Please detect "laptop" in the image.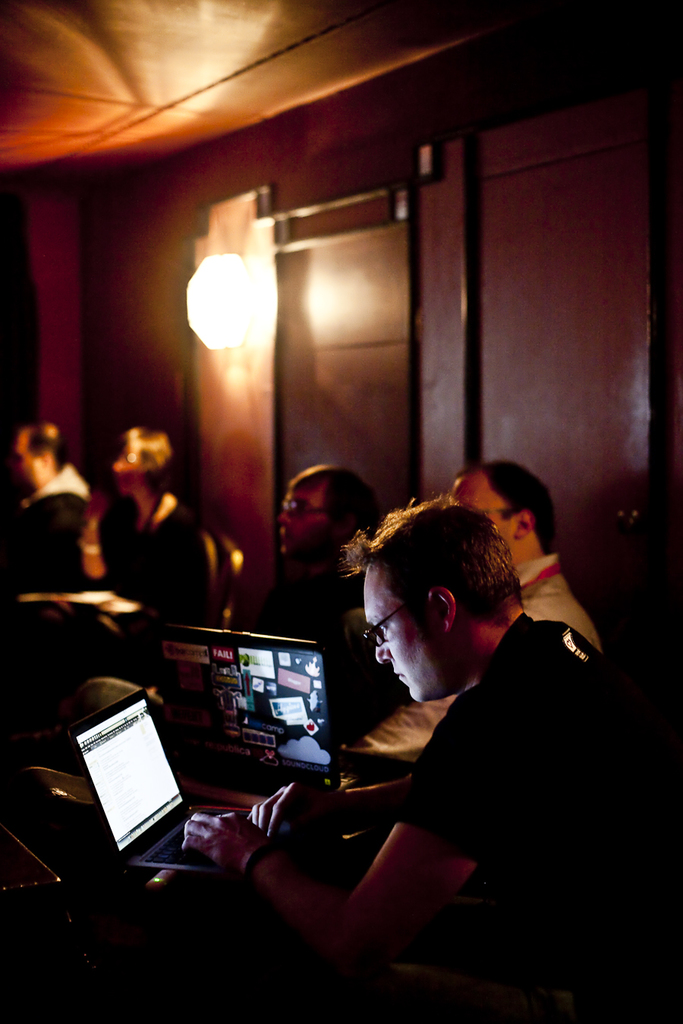
<bbox>58, 688, 255, 877</bbox>.
